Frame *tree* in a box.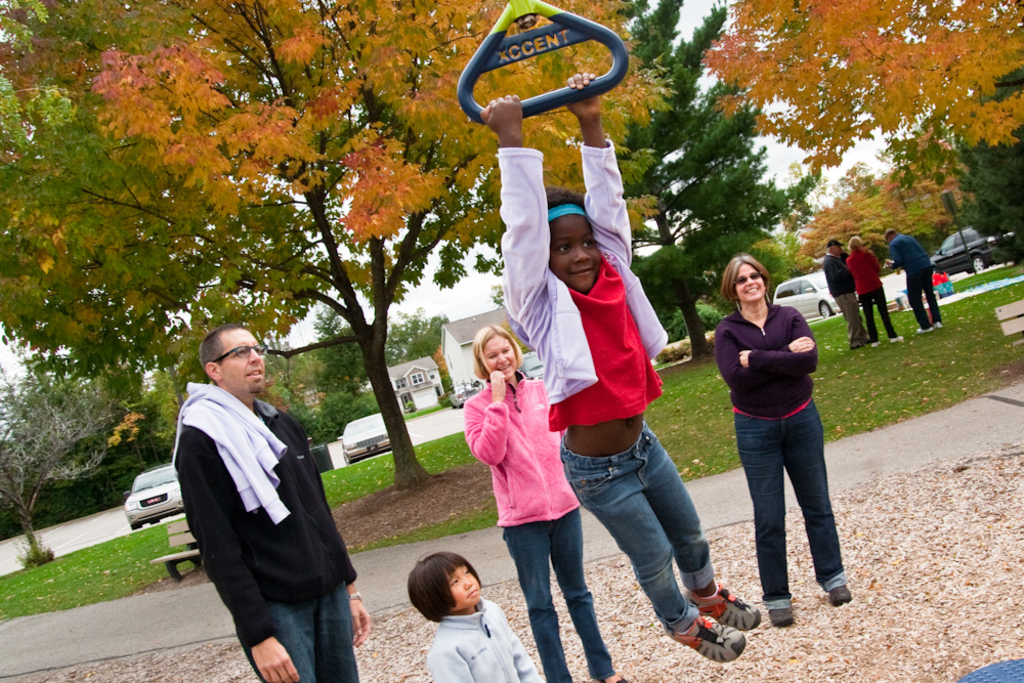
BBox(0, 359, 111, 582).
